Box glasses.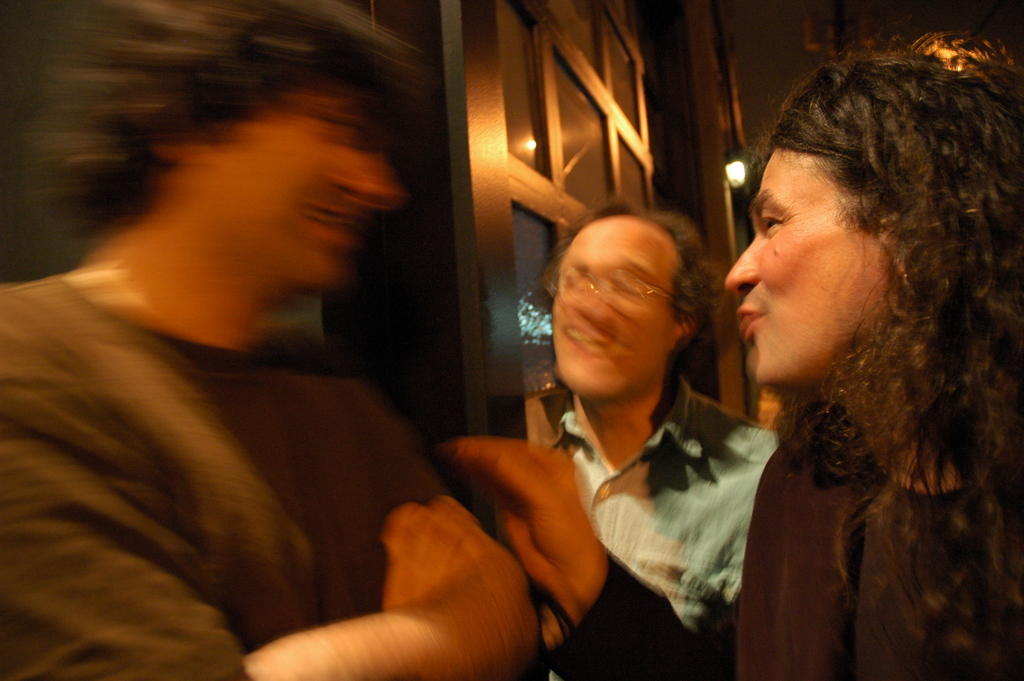
533,261,677,305.
